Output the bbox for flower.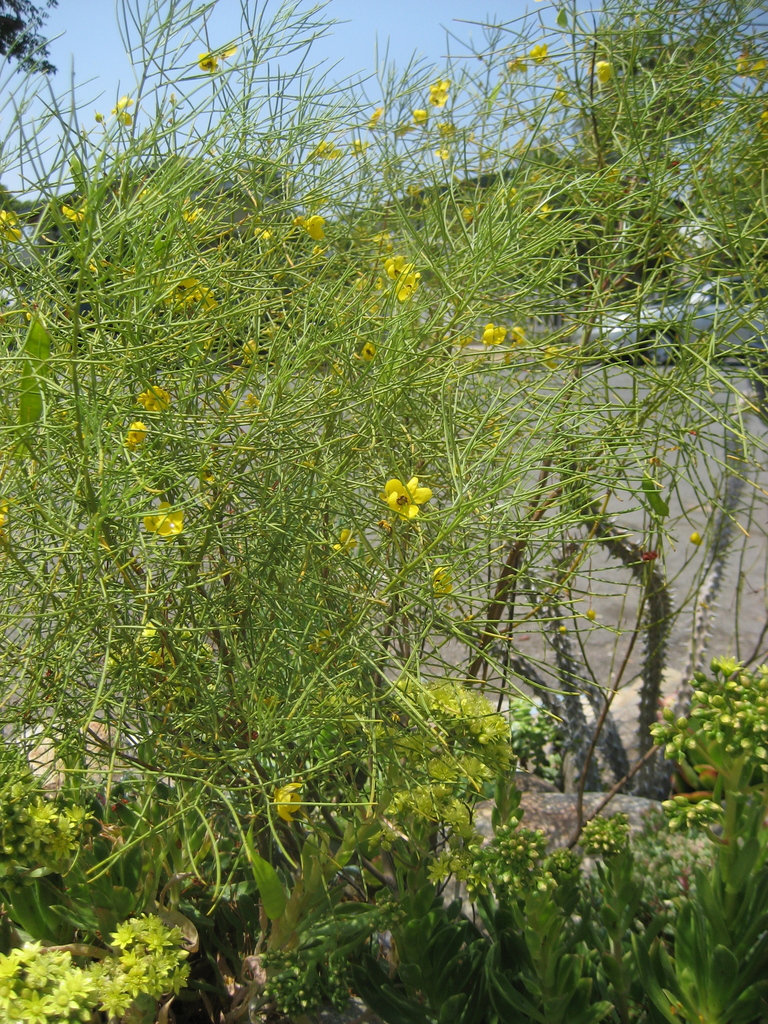
x1=243 y1=392 x2=259 y2=410.
